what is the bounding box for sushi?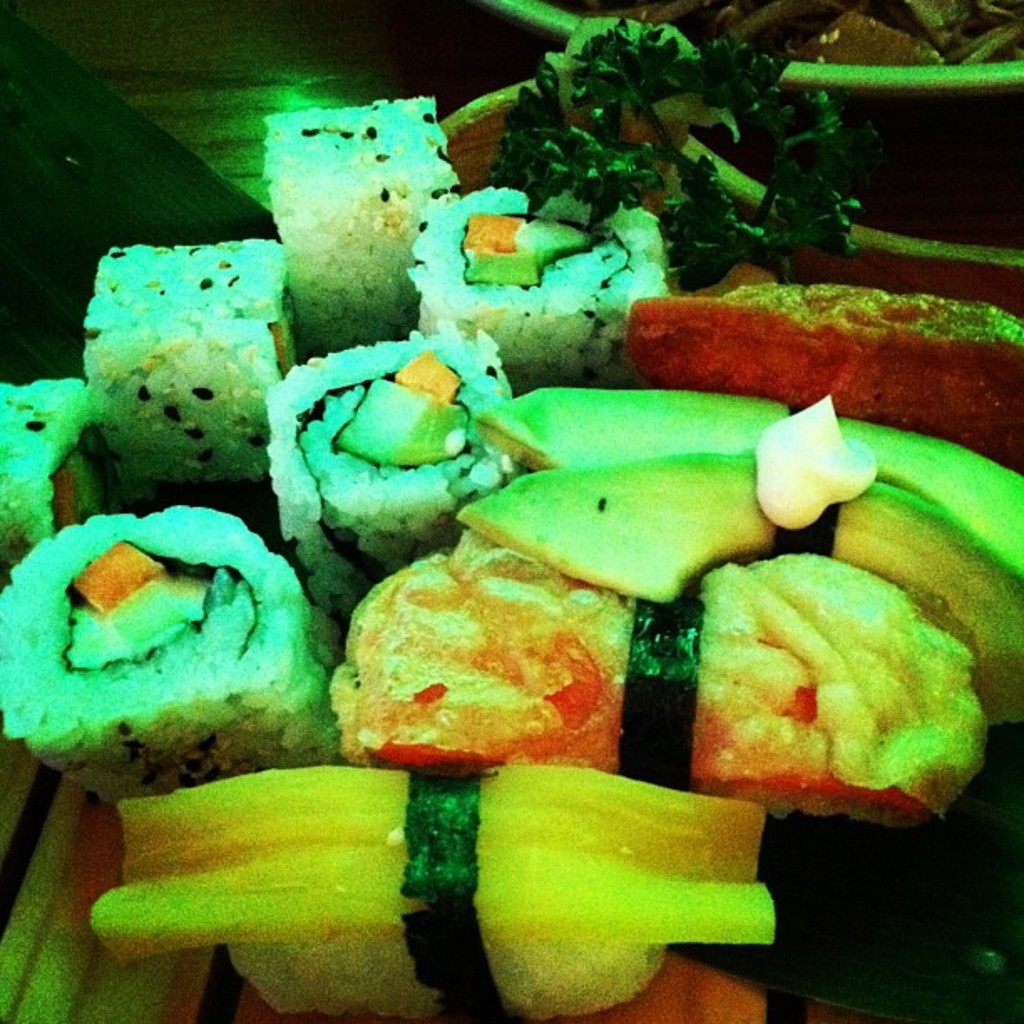
(0,514,346,818).
